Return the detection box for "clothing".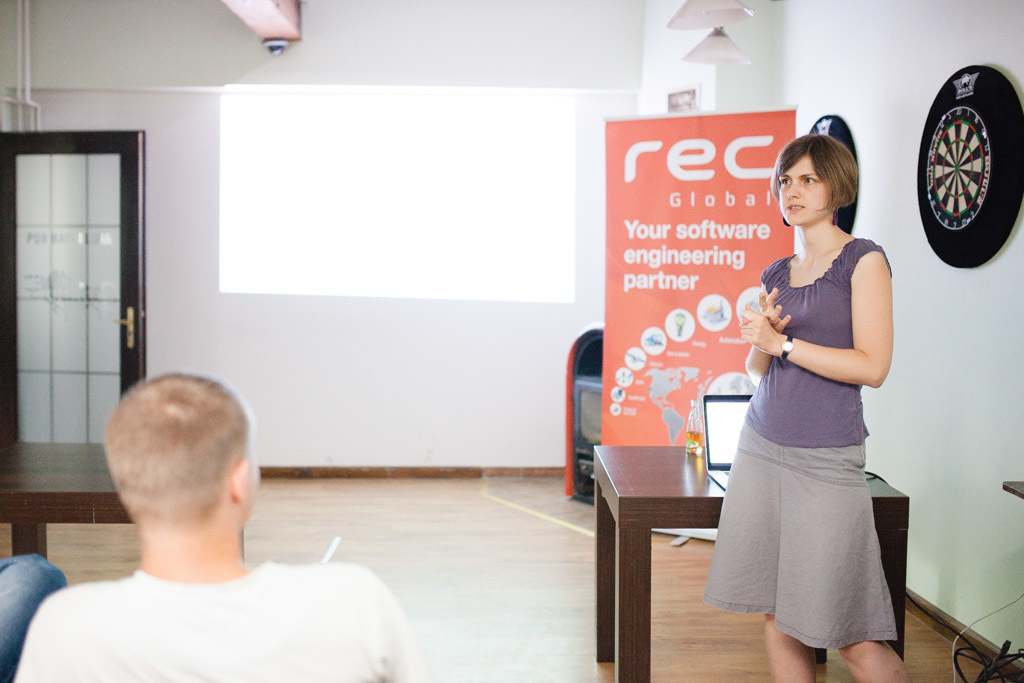
732:210:901:612.
